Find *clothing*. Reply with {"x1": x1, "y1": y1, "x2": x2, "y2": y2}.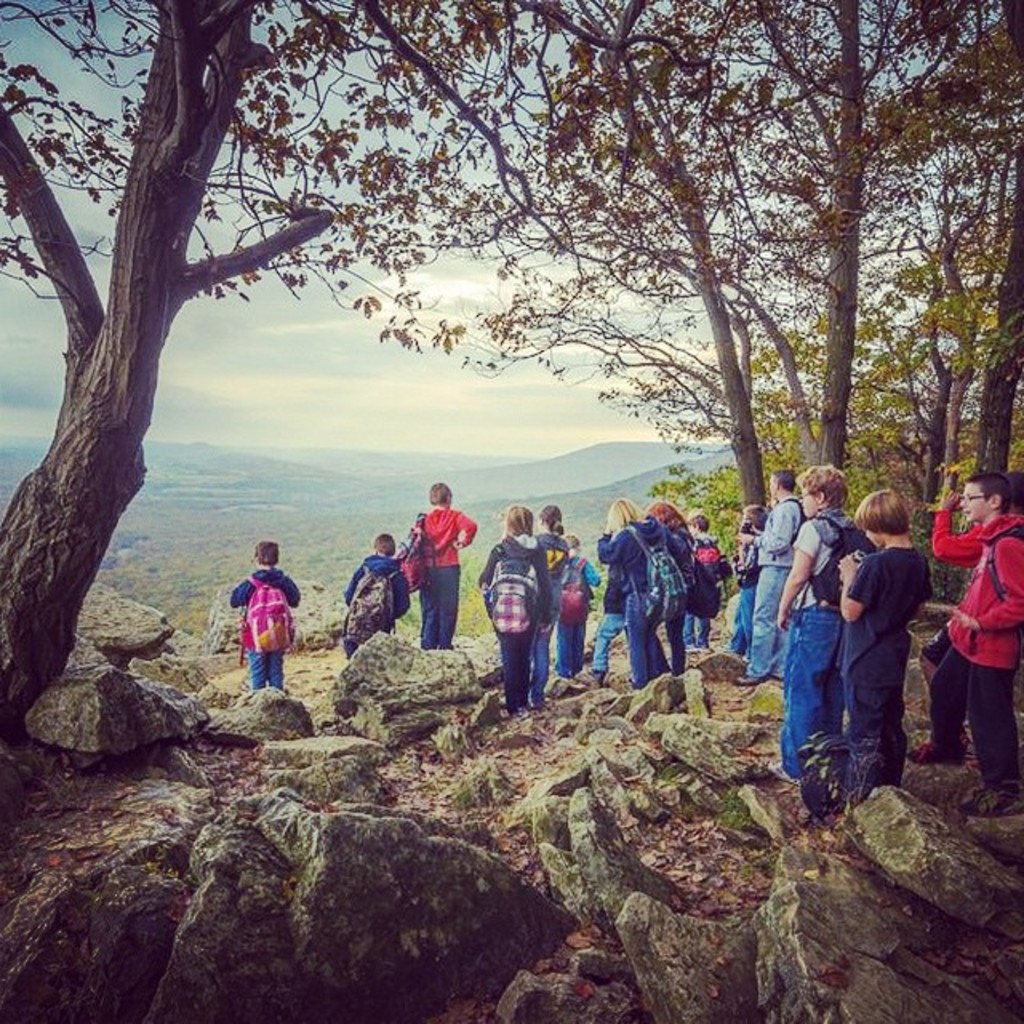
{"x1": 390, "y1": 498, "x2": 474, "y2": 630}.
